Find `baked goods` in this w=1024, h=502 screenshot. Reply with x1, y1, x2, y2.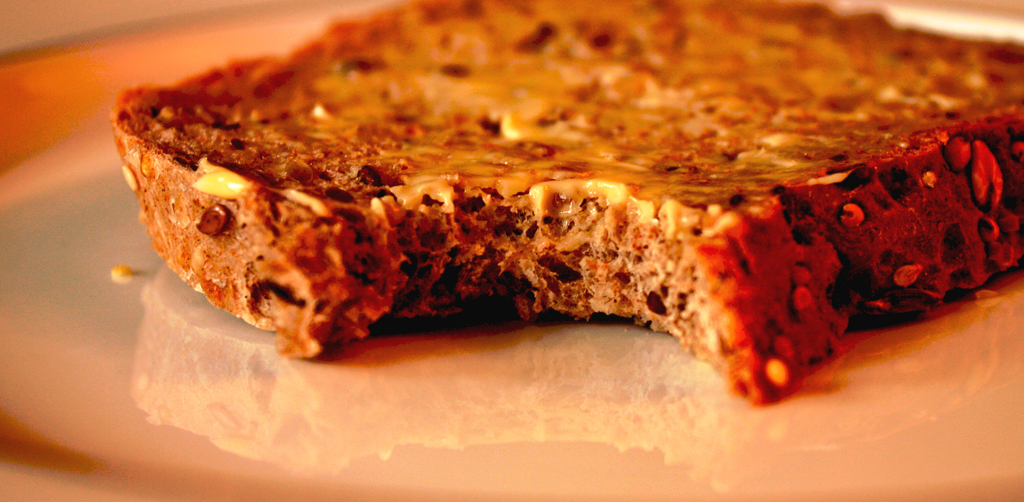
104, 0, 1023, 410.
